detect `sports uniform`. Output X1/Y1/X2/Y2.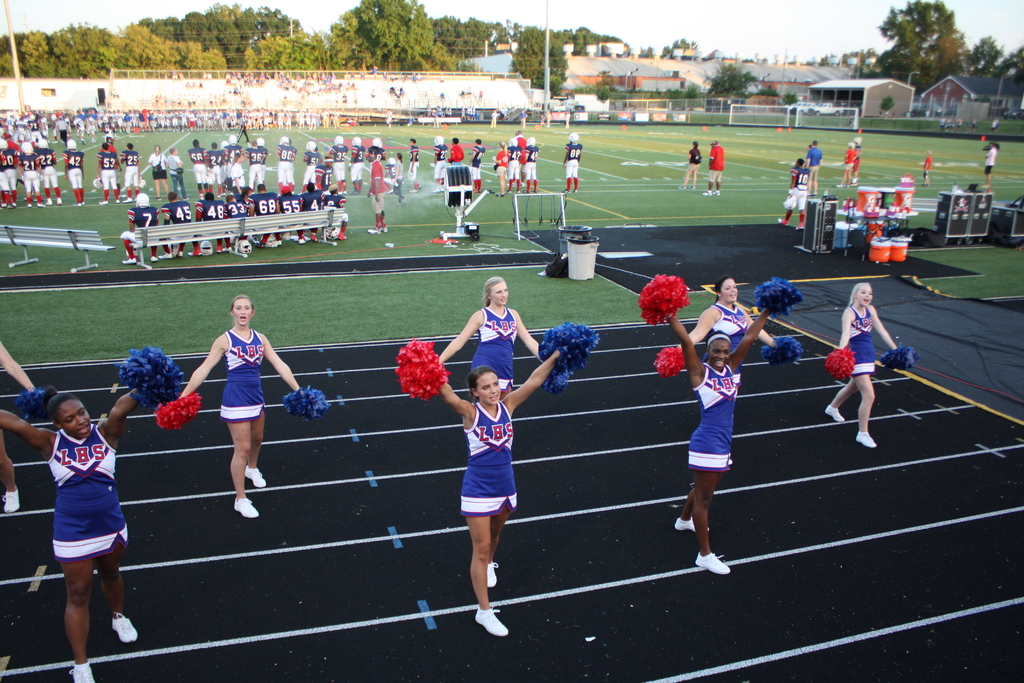
60/144/81/202.
